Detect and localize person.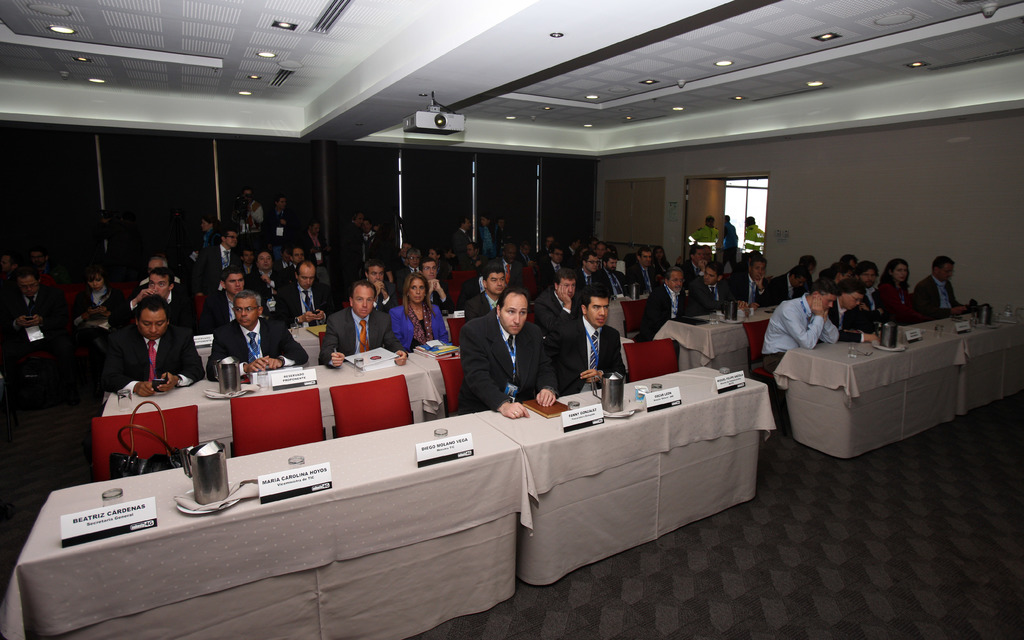
Localized at detection(277, 258, 349, 337).
